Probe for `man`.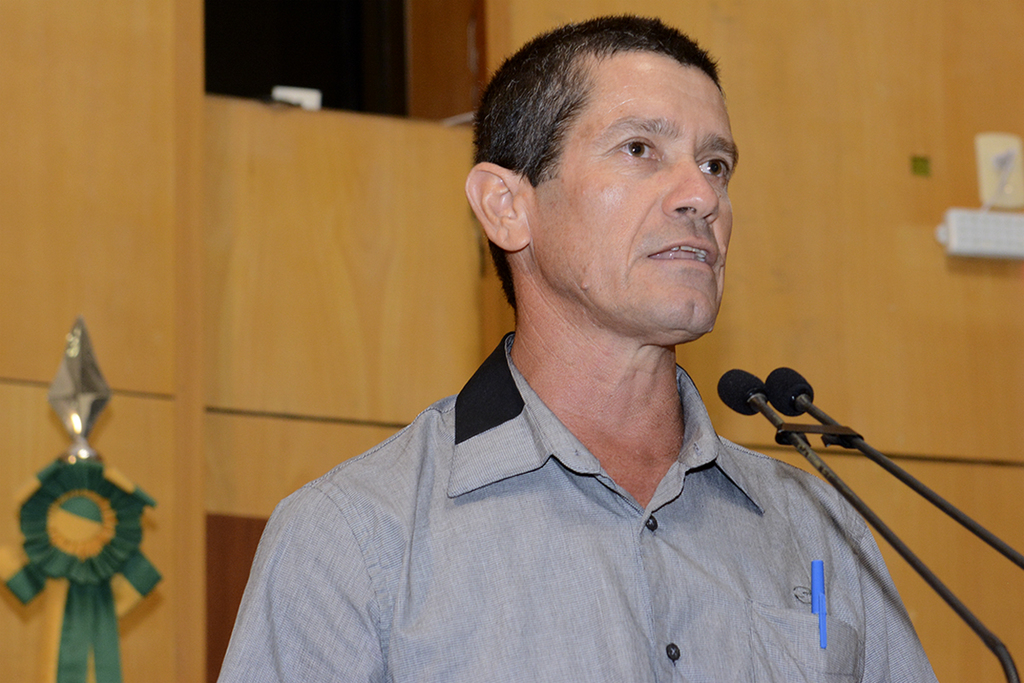
Probe result: [207, 36, 920, 672].
